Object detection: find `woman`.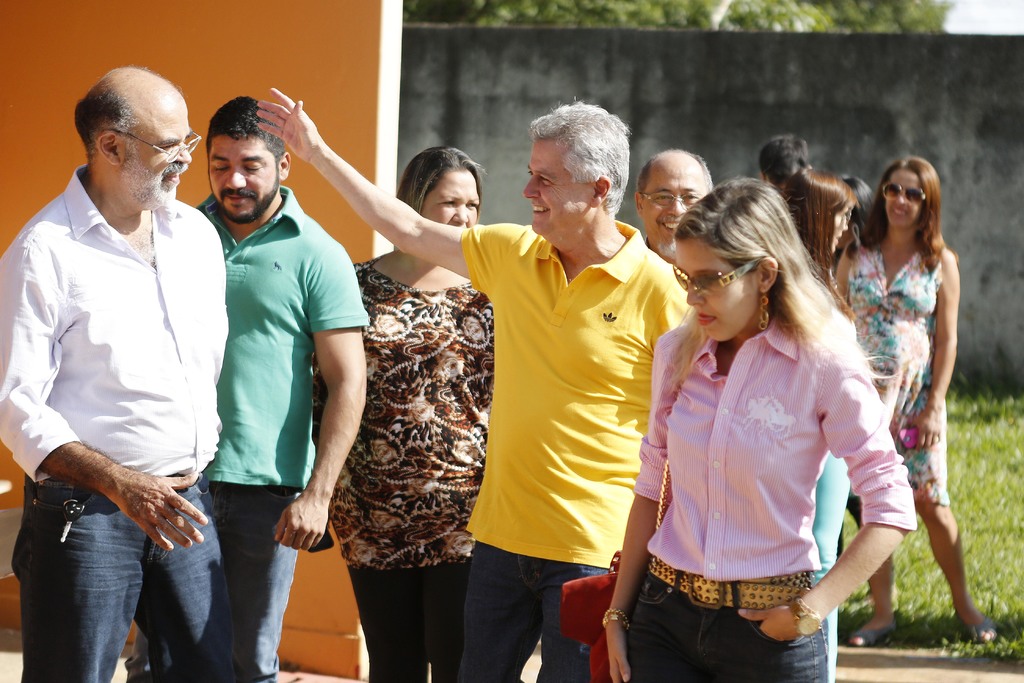
(left=605, top=177, right=916, bottom=681).
